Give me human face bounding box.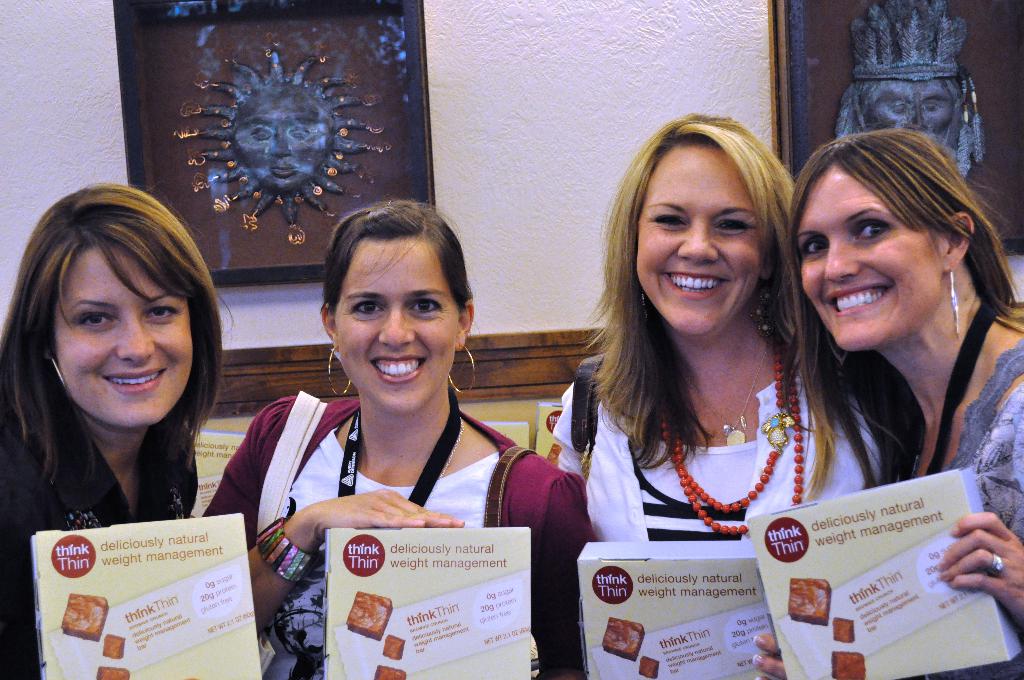
pyautogui.locateOnScreen(636, 160, 758, 334).
